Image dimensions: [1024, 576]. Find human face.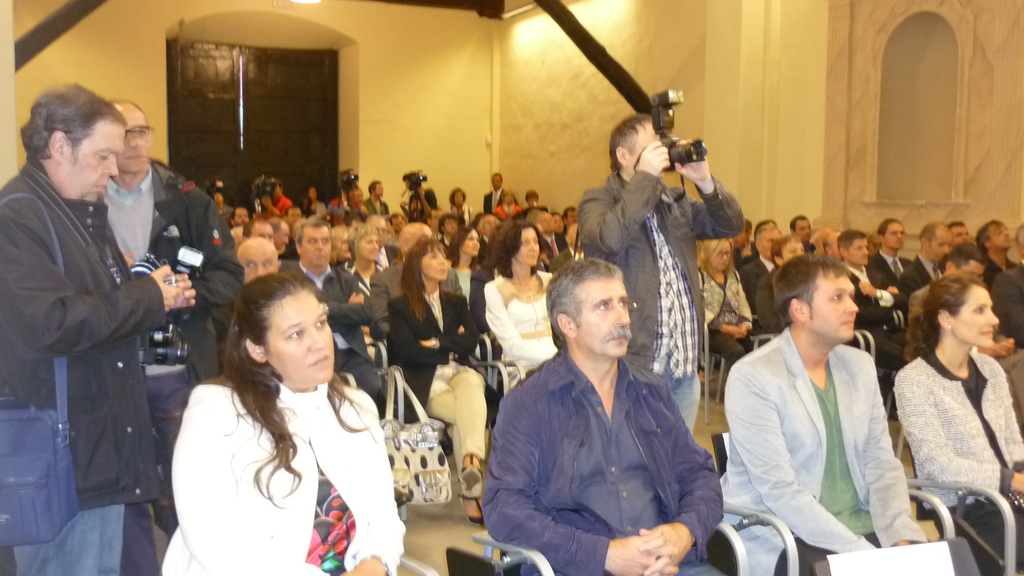
Rect(543, 214, 557, 233).
